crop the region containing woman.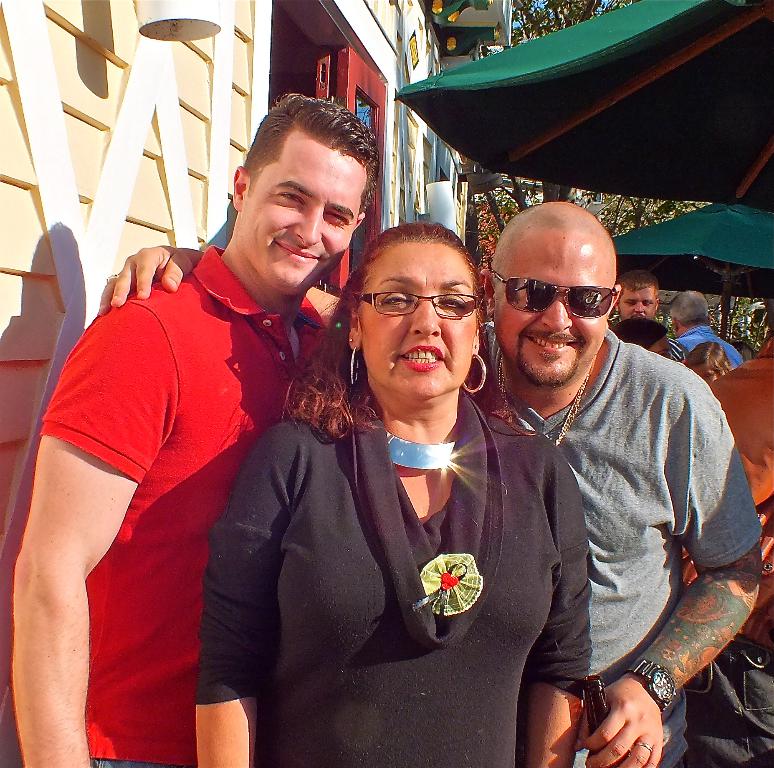
Crop region: box(689, 334, 730, 377).
